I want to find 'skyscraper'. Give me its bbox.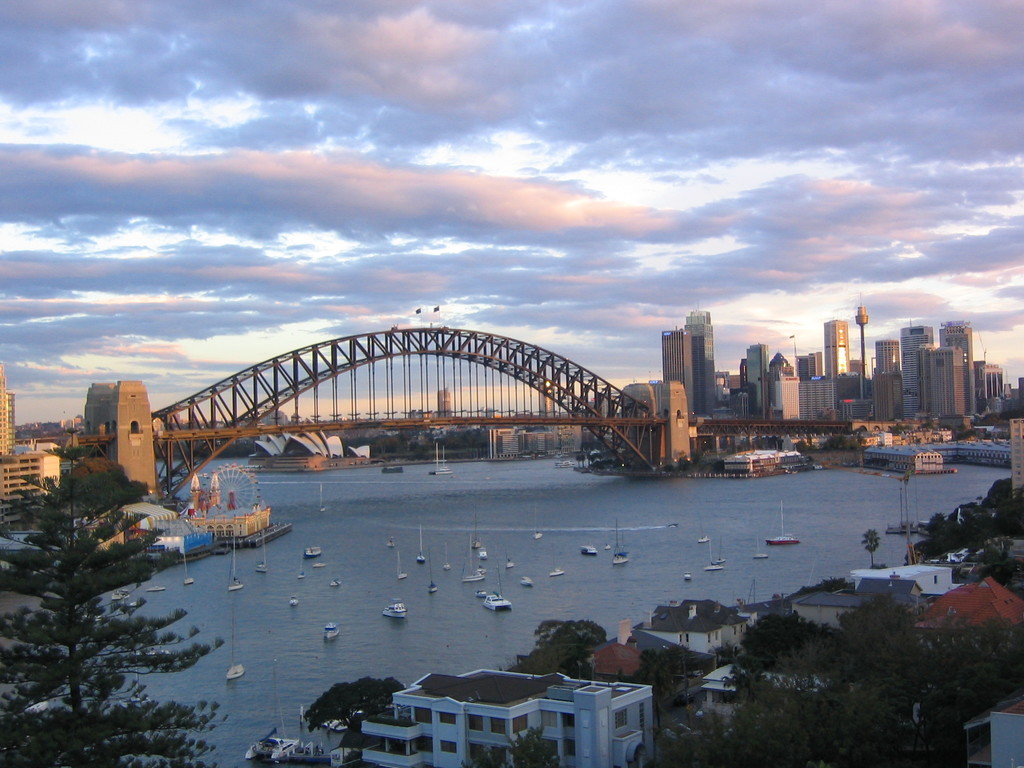
(796, 353, 827, 378).
